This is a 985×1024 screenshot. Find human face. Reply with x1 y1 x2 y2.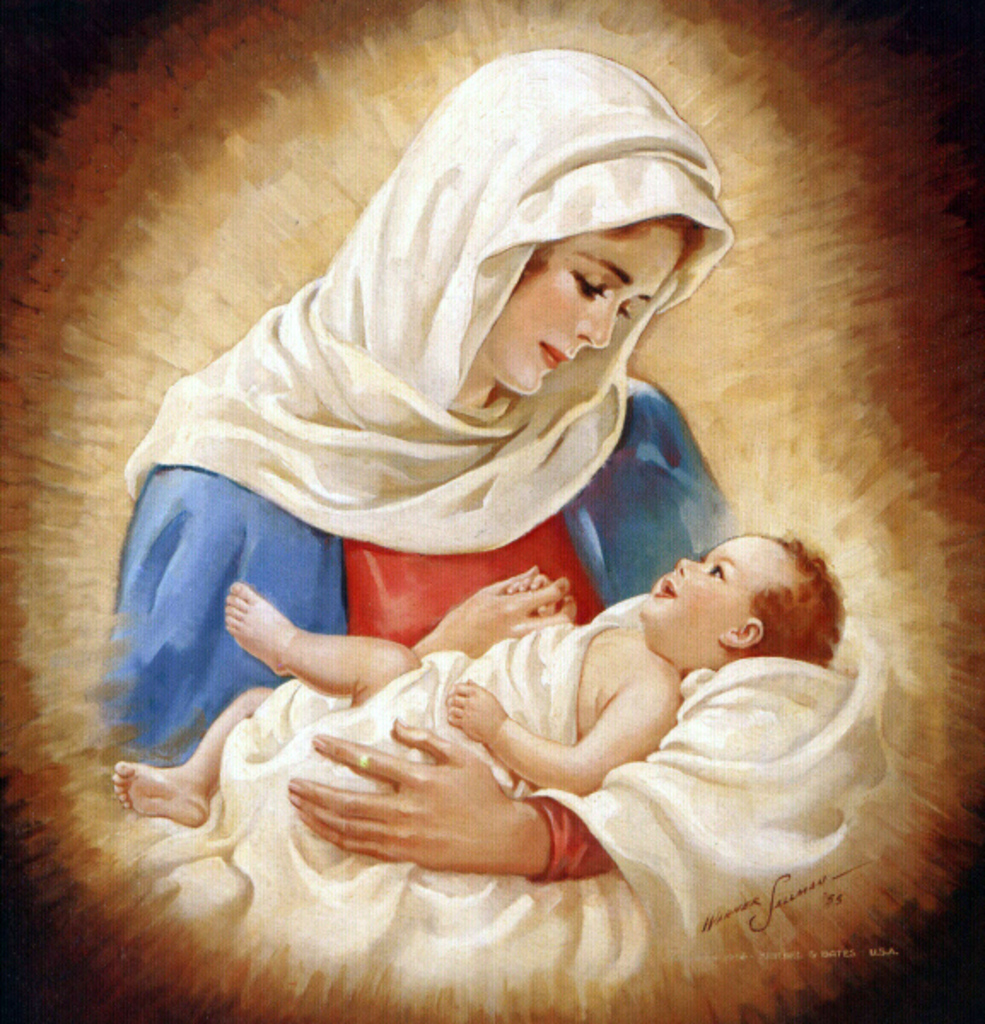
640 536 804 676.
